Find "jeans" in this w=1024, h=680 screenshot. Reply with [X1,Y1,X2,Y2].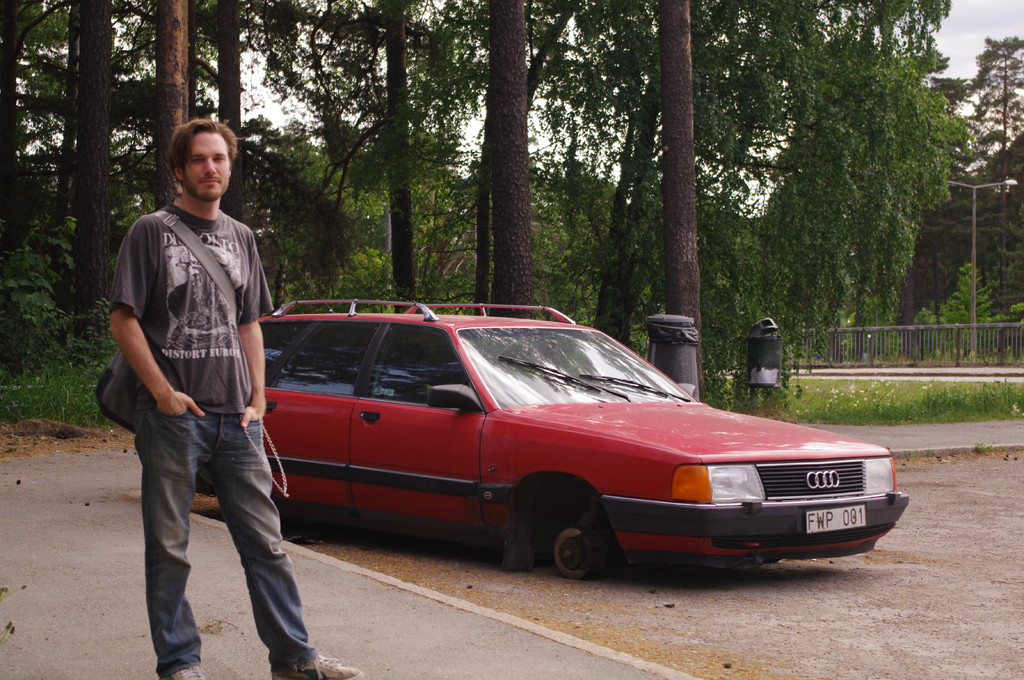
[142,405,319,679].
